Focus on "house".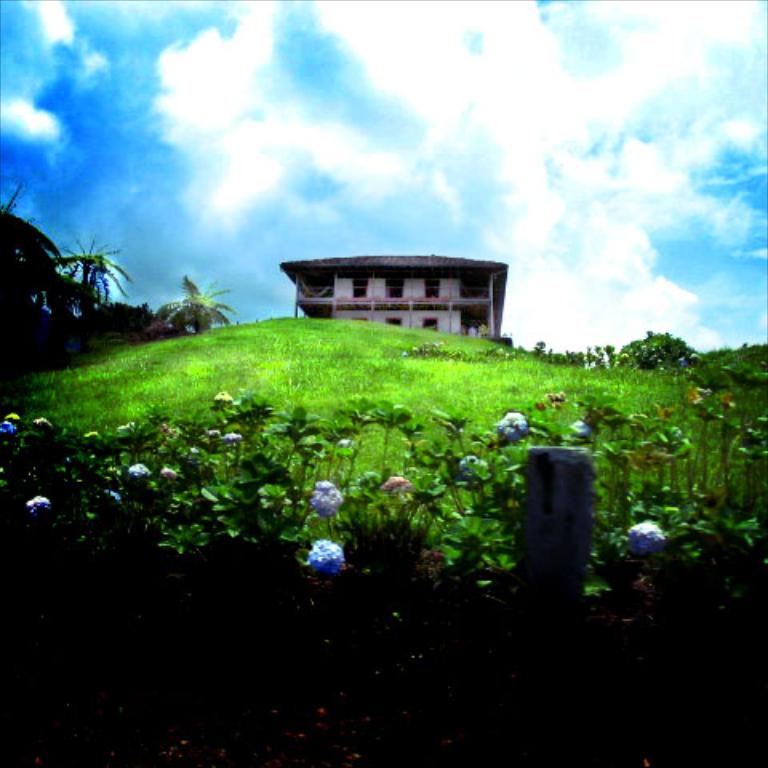
Focused at [left=282, top=254, right=509, bottom=344].
